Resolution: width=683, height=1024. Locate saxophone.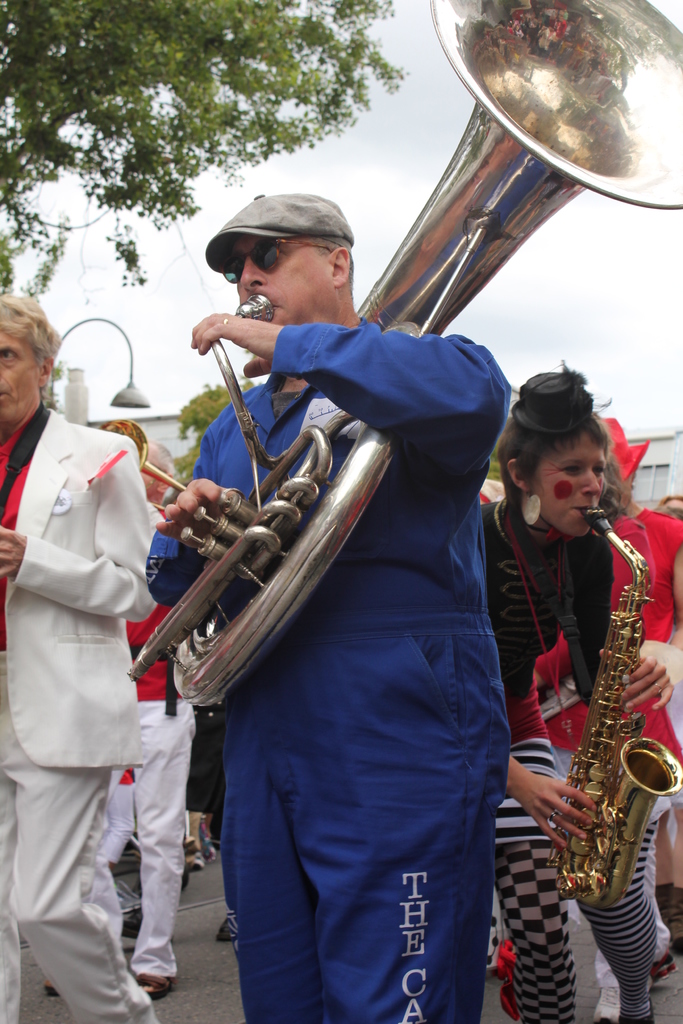
pyautogui.locateOnScreen(128, 0, 682, 708).
